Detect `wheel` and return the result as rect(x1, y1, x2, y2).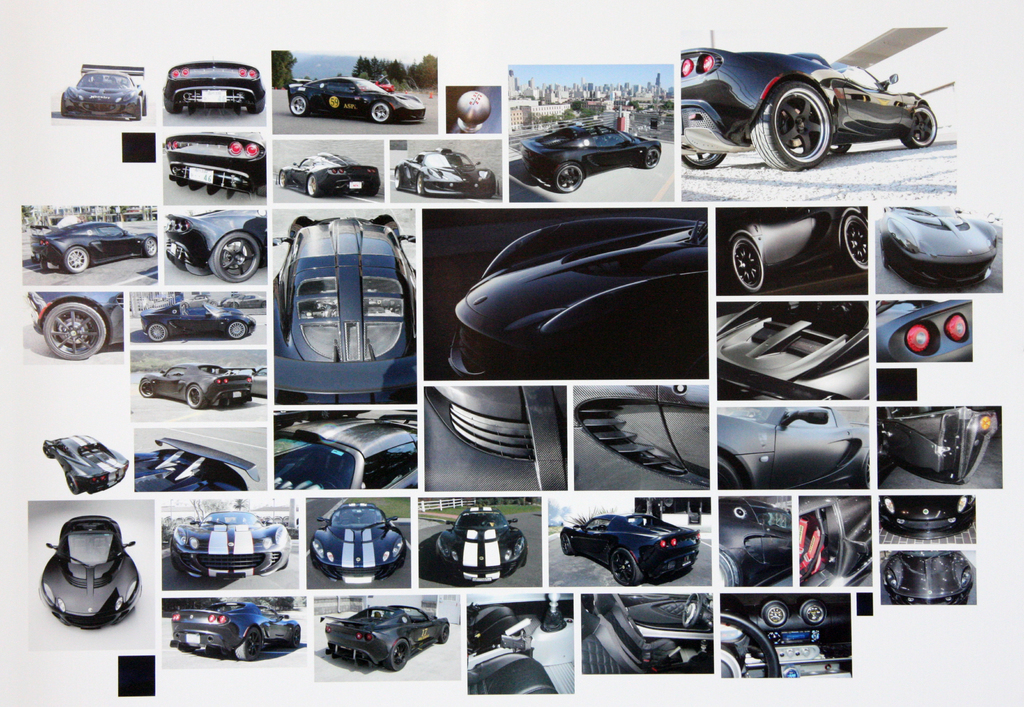
rect(388, 638, 410, 674).
